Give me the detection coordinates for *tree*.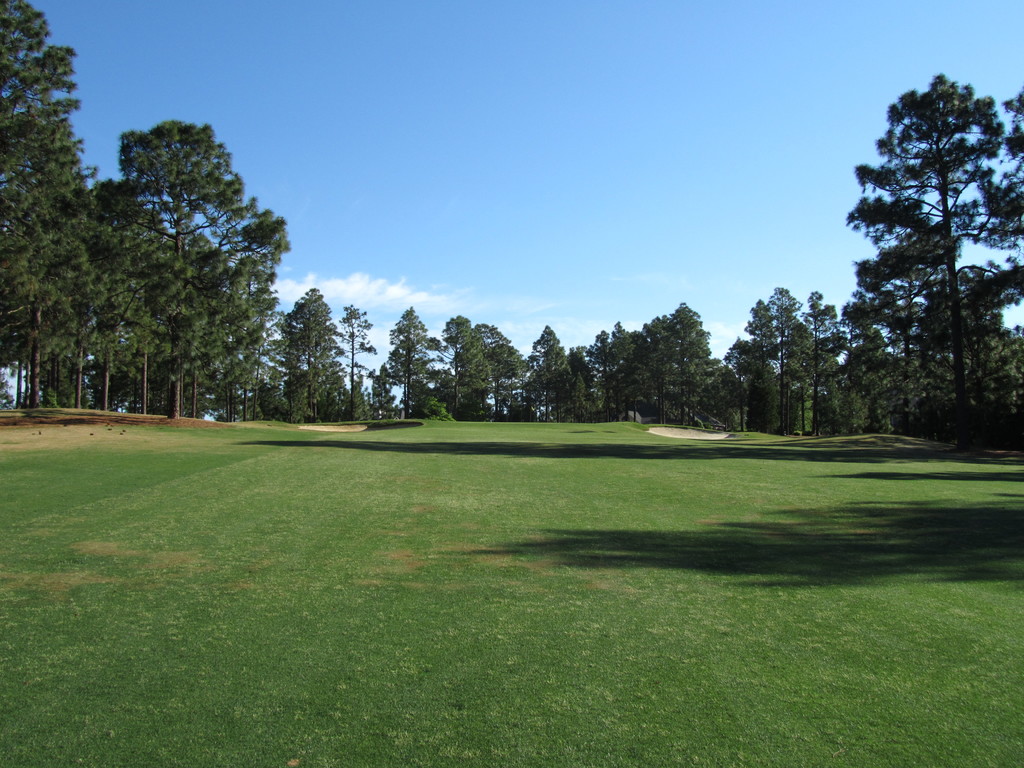
(479, 323, 513, 348).
